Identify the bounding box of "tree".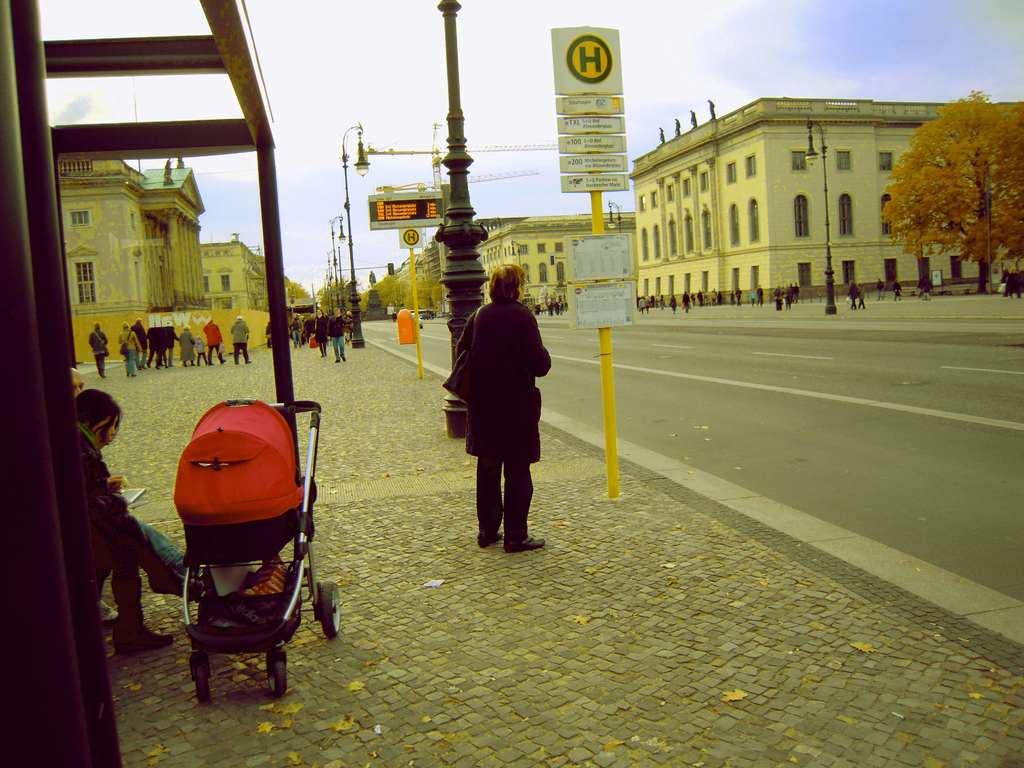
x1=893, y1=79, x2=1018, y2=280.
